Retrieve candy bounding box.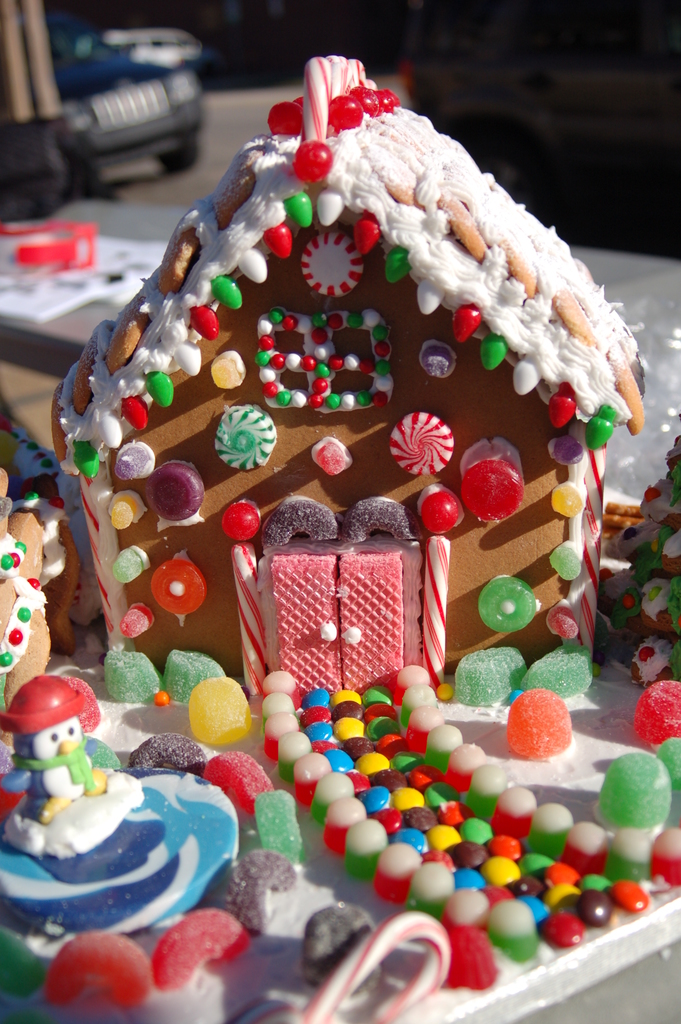
Bounding box: bbox=(149, 920, 251, 992).
